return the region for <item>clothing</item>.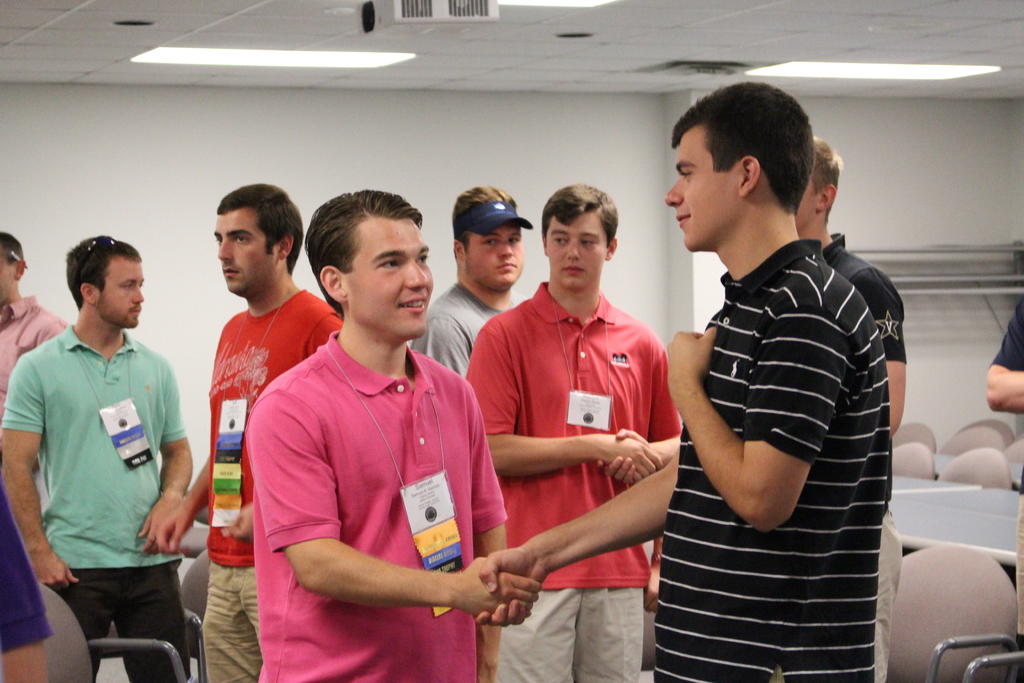
<box>0,290,64,429</box>.
